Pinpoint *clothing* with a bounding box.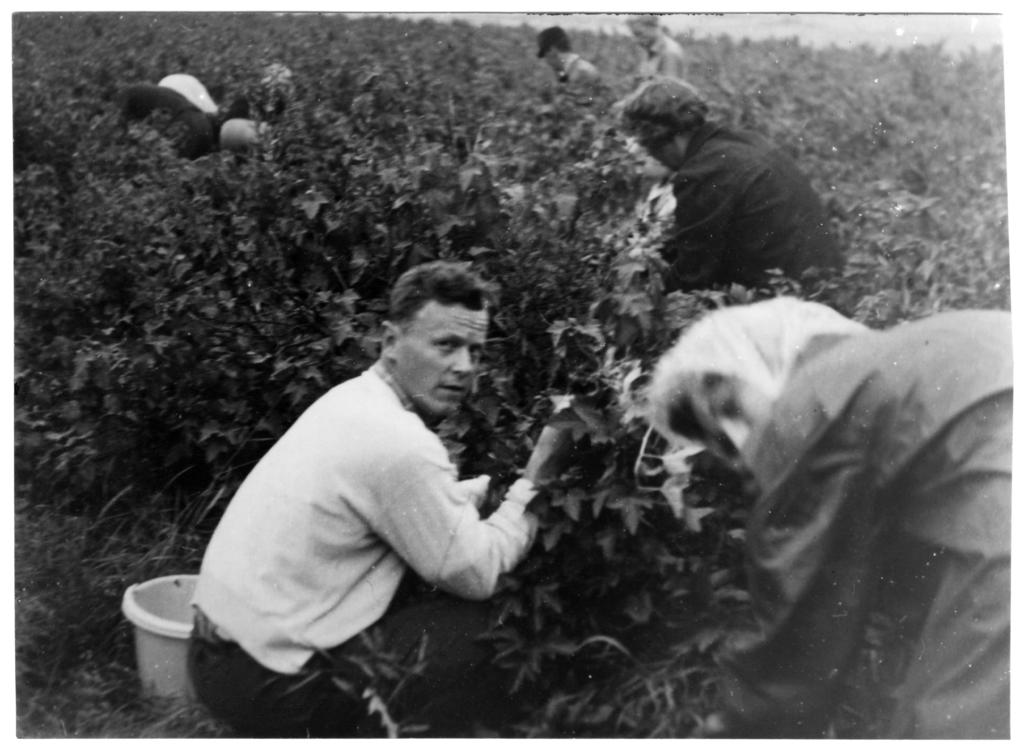
(left=712, top=306, right=1013, bottom=737).
